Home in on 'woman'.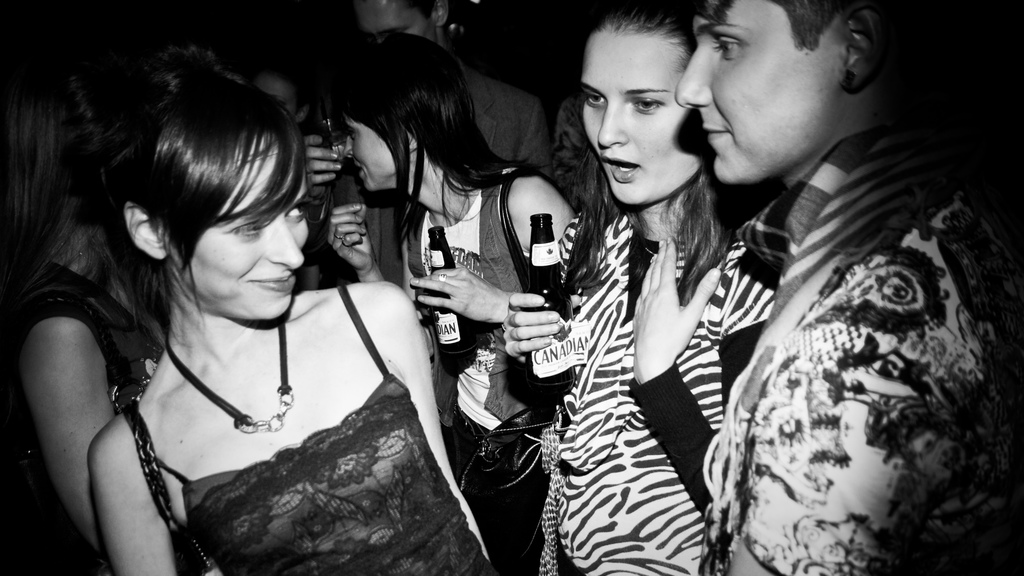
Homed in at (x1=490, y1=0, x2=751, y2=575).
